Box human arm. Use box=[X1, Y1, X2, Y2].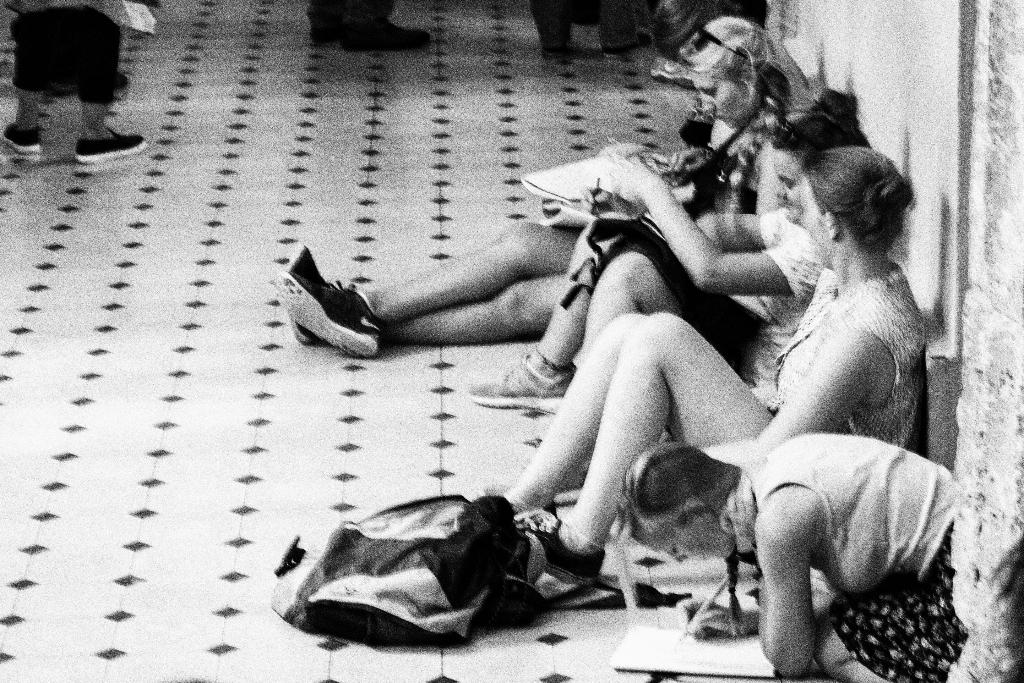
box=[757, 483, 828, 681].
